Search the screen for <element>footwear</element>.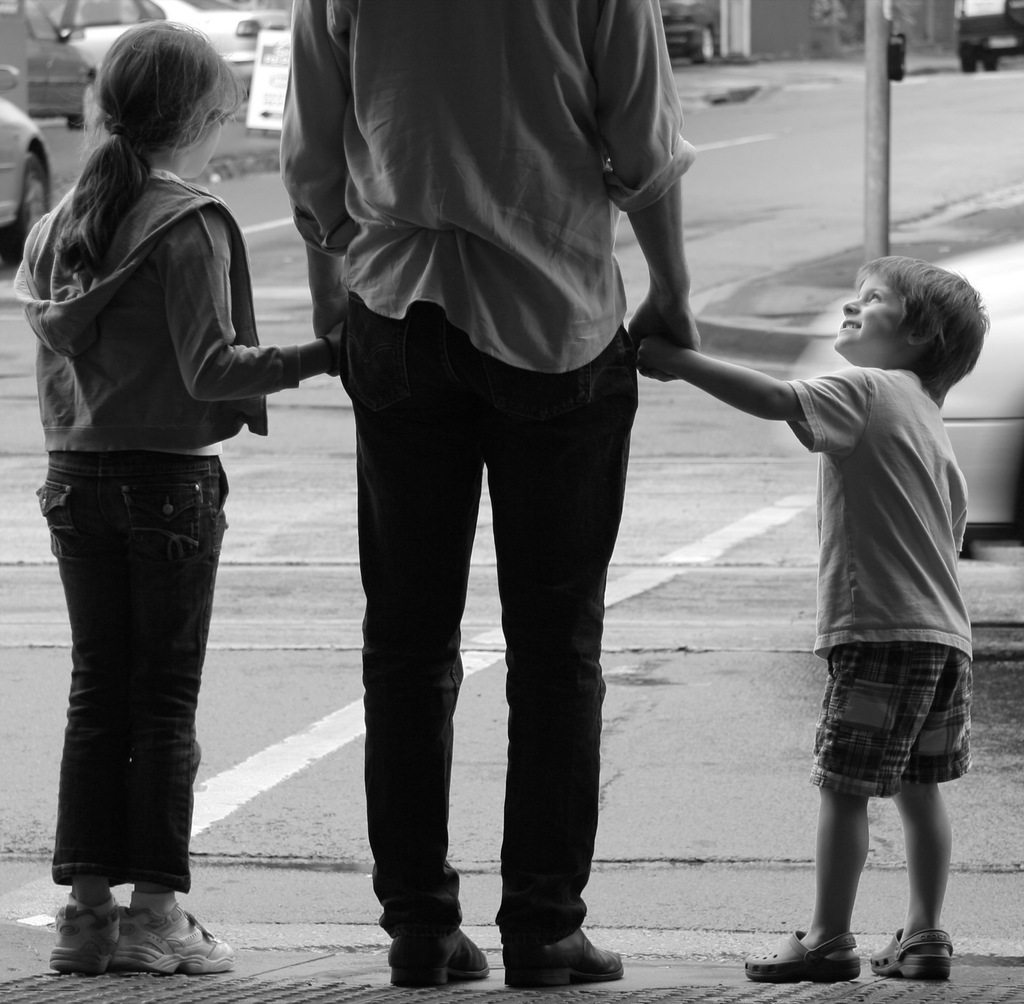
Found at x1=742 y1=929 x2=863 y2=986.
